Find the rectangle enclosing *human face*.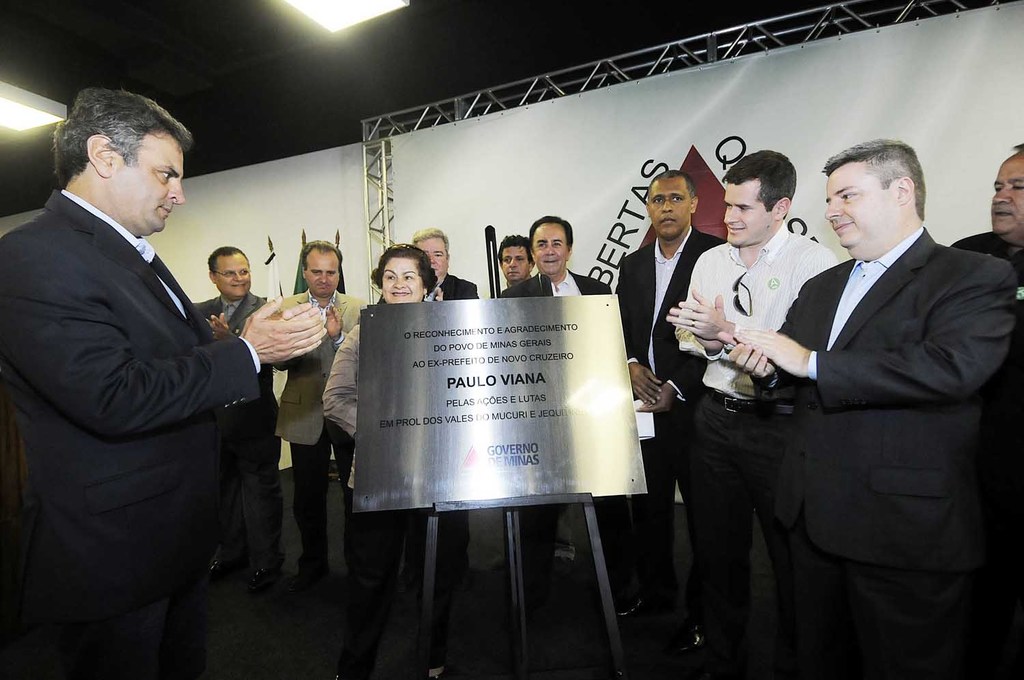
[823,170,902,254].
